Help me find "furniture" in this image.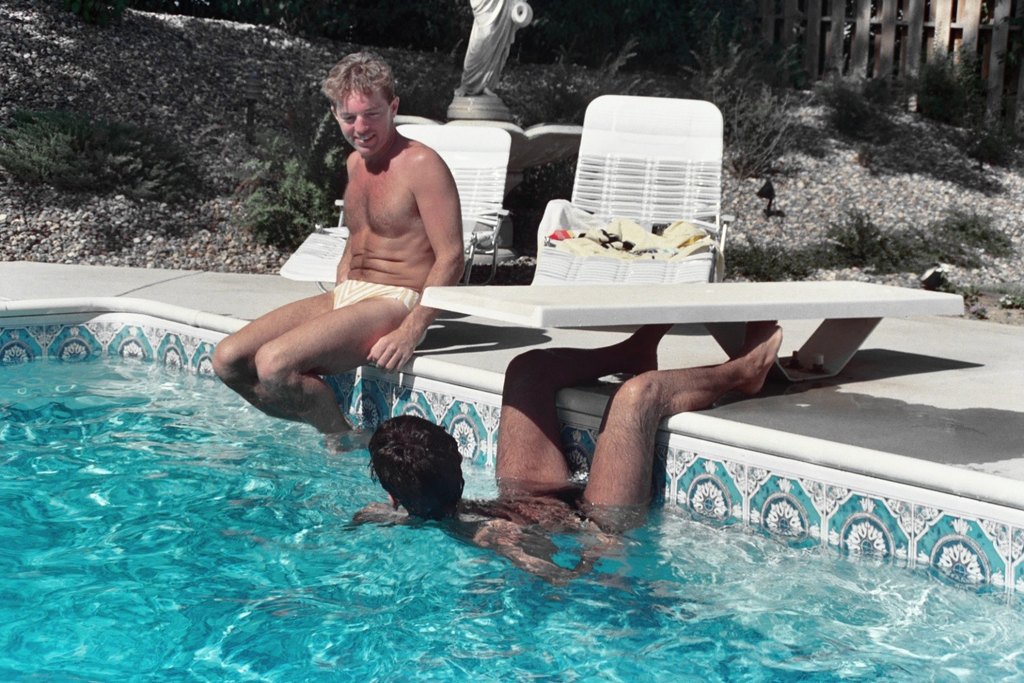
Found it: Rect(279, 122, 509, 276).
